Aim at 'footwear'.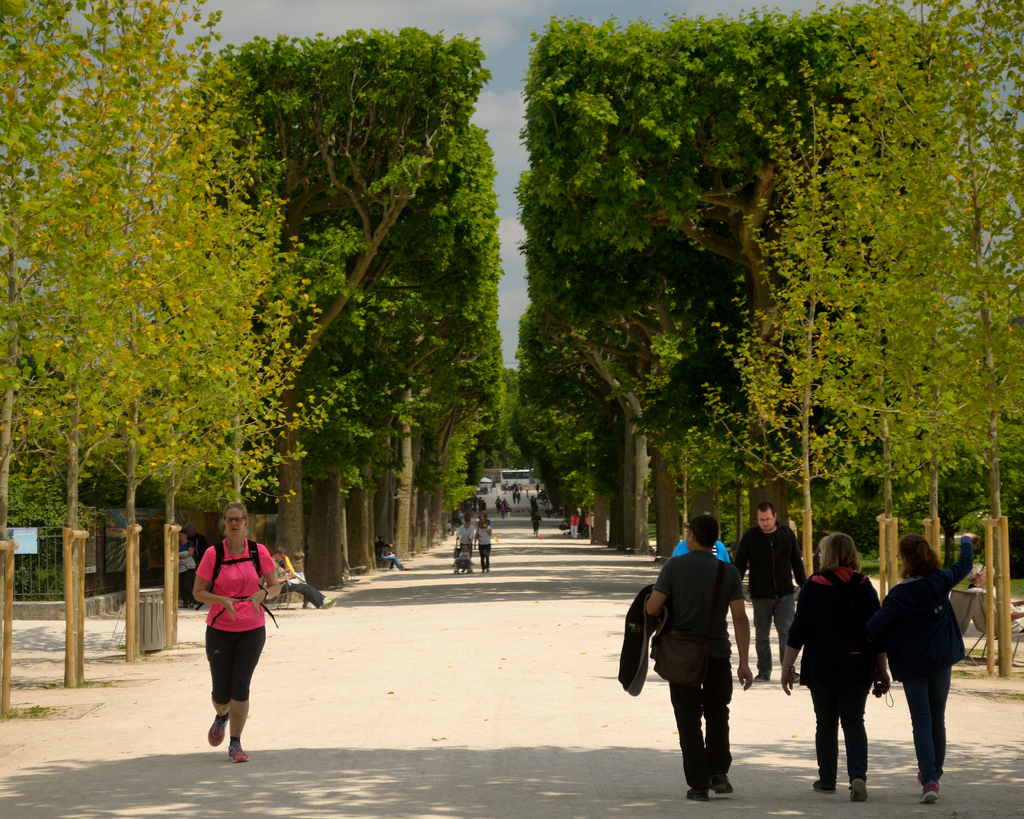
Aimed at [755, 674, 773, 682].
